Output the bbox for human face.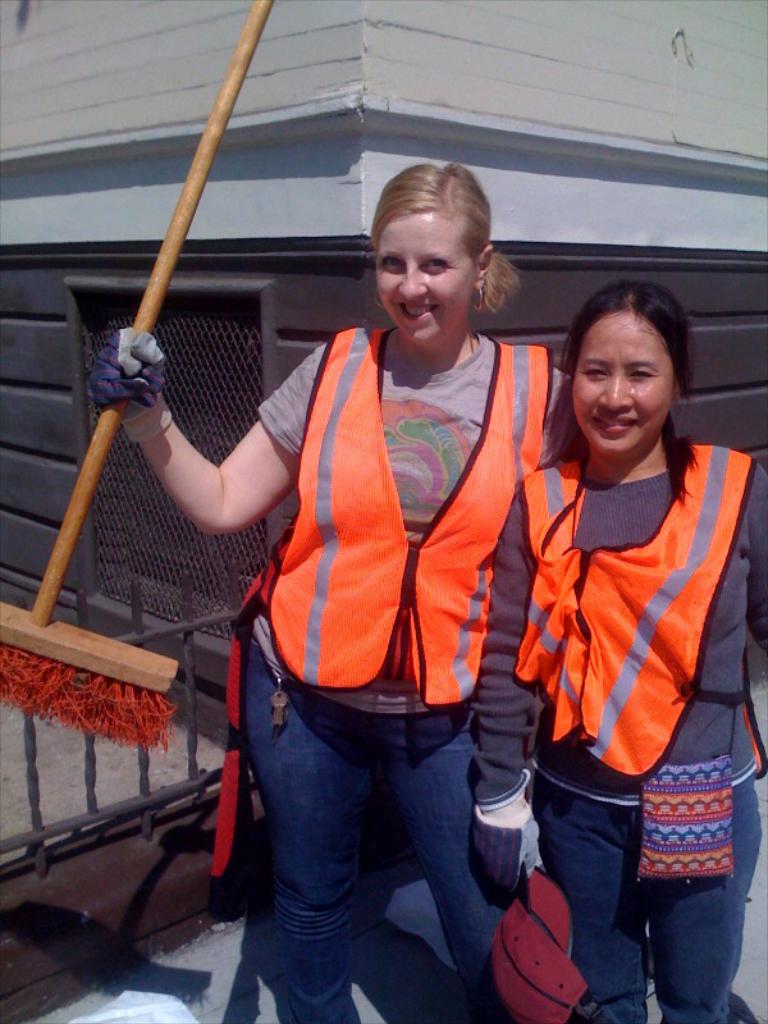
(x1=375, y1=215, x2=479, y2=355).
